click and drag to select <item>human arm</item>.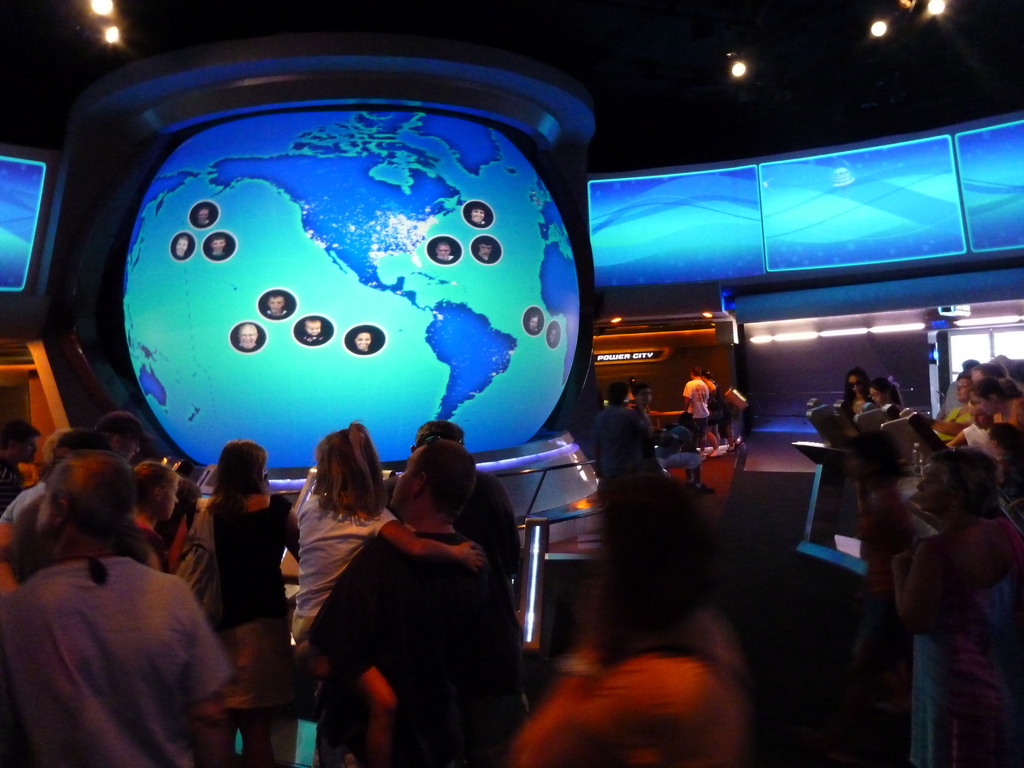
Selection: {"x1": 277, "y1": 493, "x2": 307, "y2": 562}.
